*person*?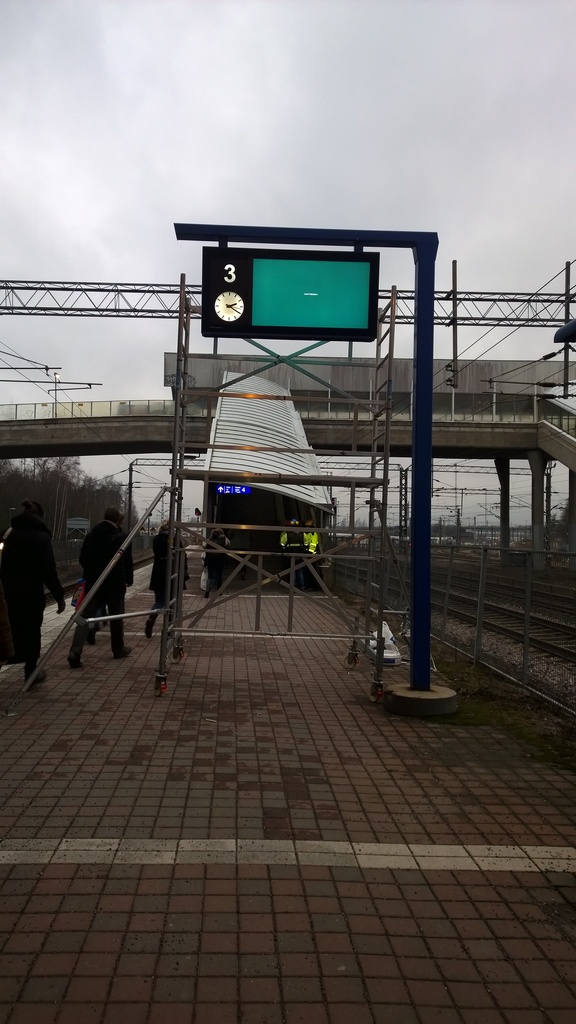
detection(140, 519, 189, 641)
